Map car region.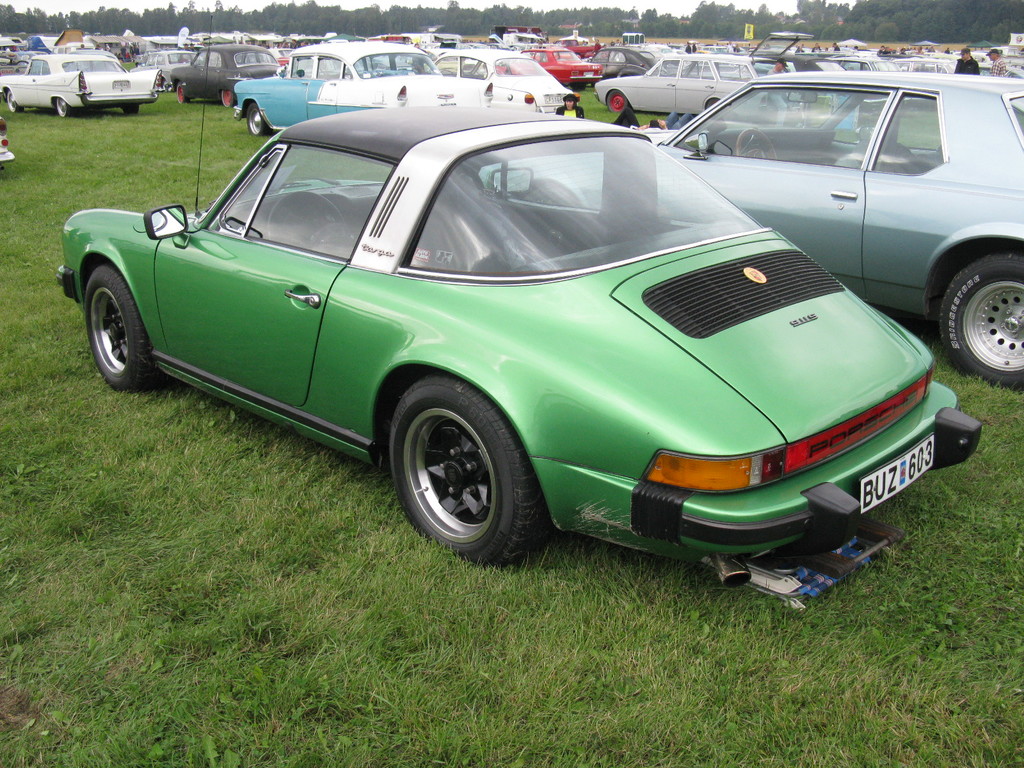
Mapped to box(0, 53, 163, 124).
